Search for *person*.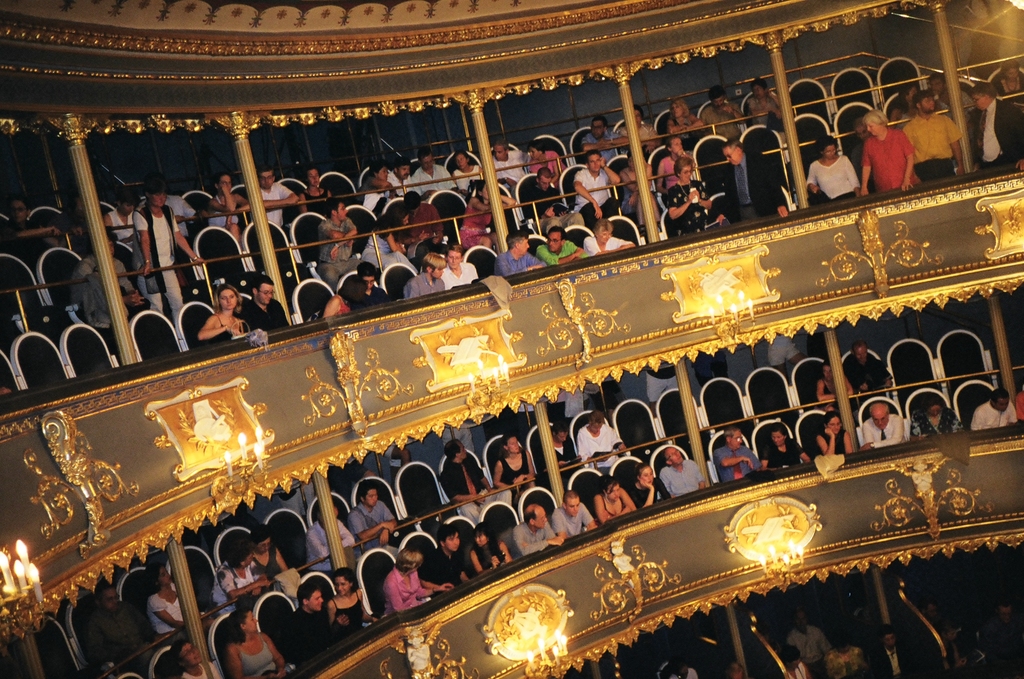
Found at box=[709, 426, 762, 483].
